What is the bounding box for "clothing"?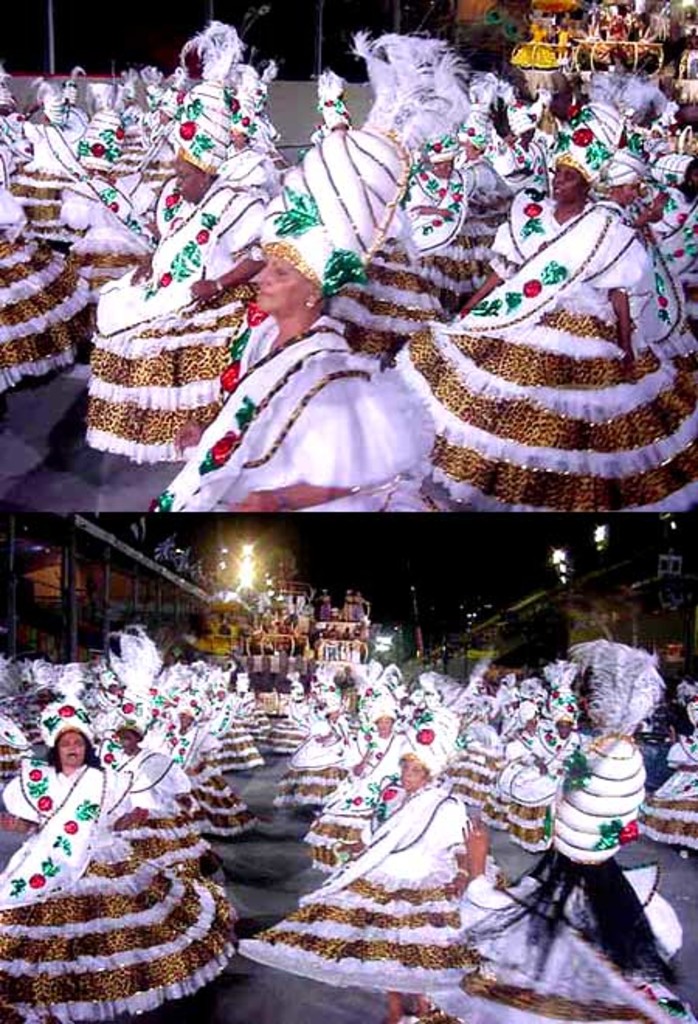
[left=118, top=734, right=209, bottom=819].
